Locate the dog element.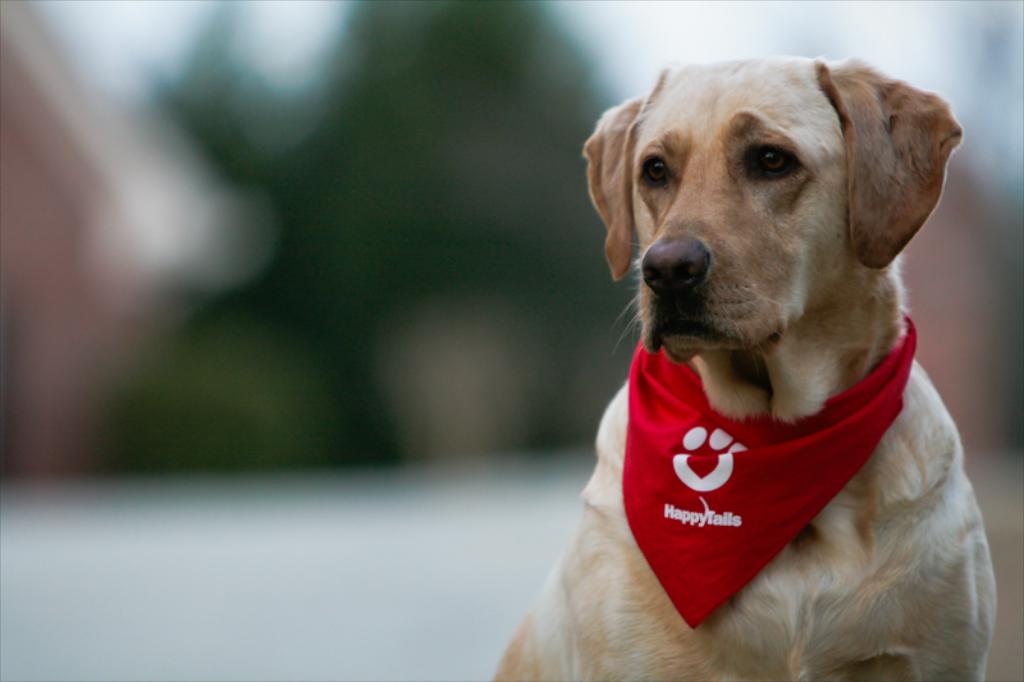
Element bbox: 490:50:998:681.
